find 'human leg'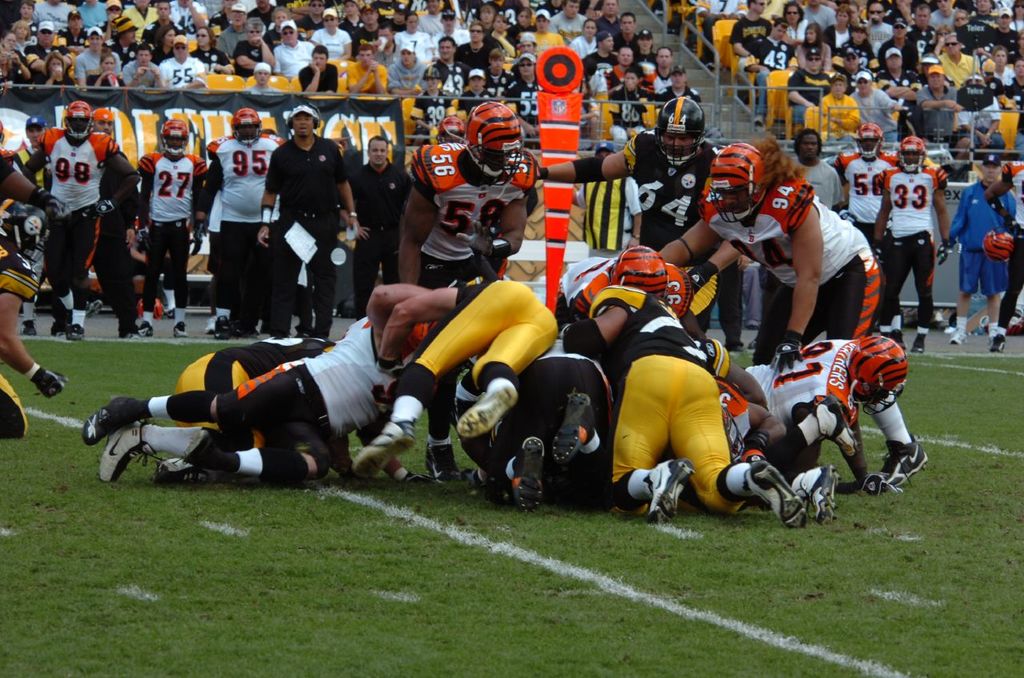
(460,311,553,440)
